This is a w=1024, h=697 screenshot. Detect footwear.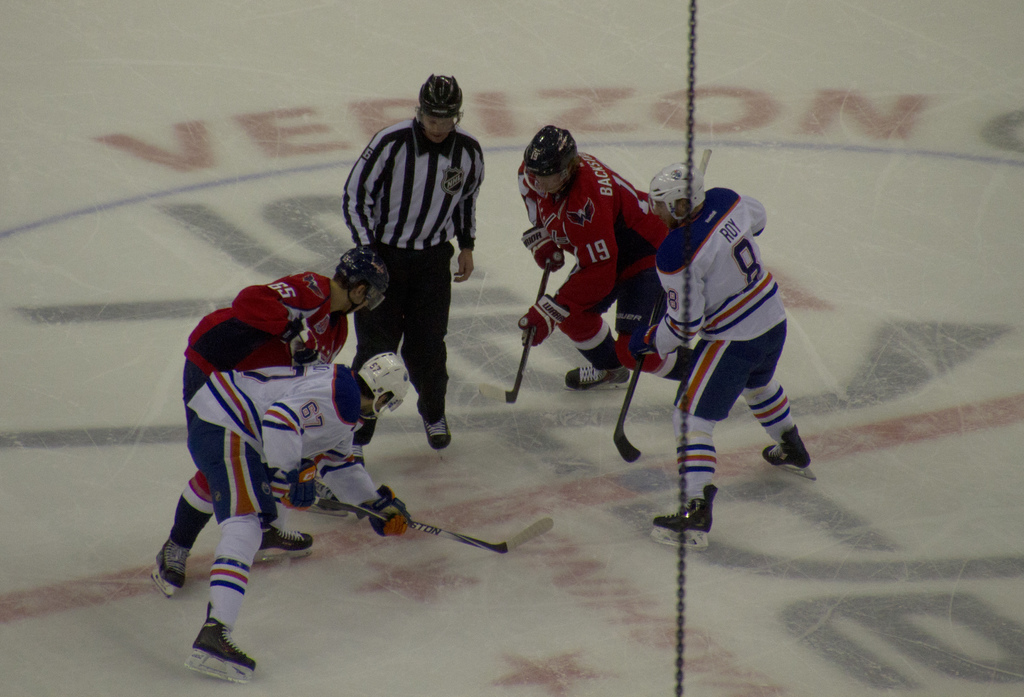
252 521 315 561.
